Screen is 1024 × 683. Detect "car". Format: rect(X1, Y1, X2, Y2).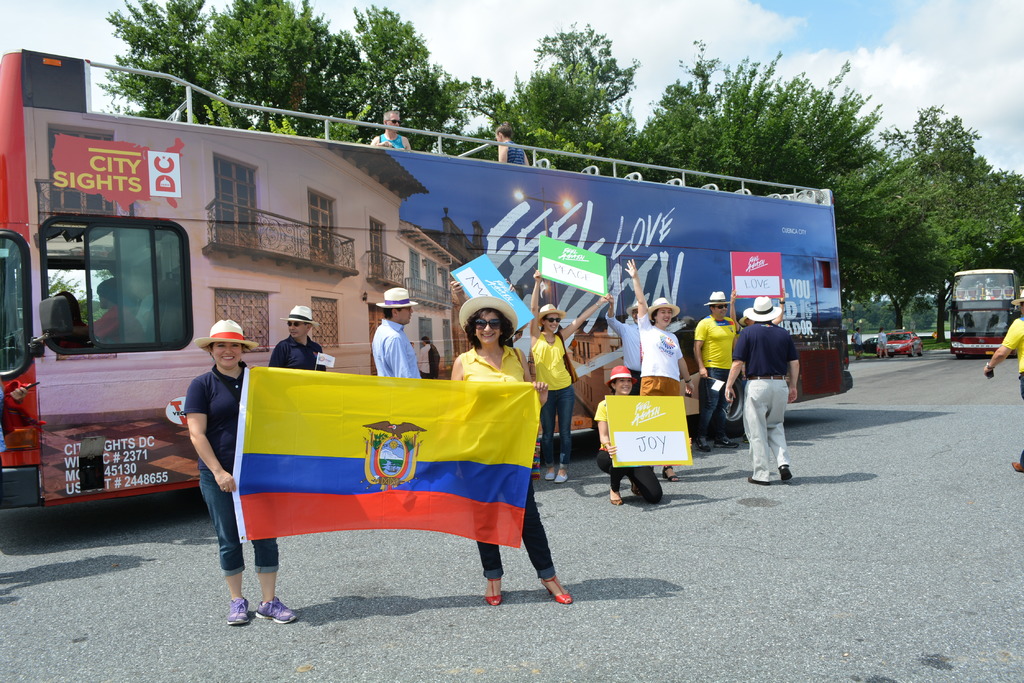
rect(880, 330, 927, 356).
